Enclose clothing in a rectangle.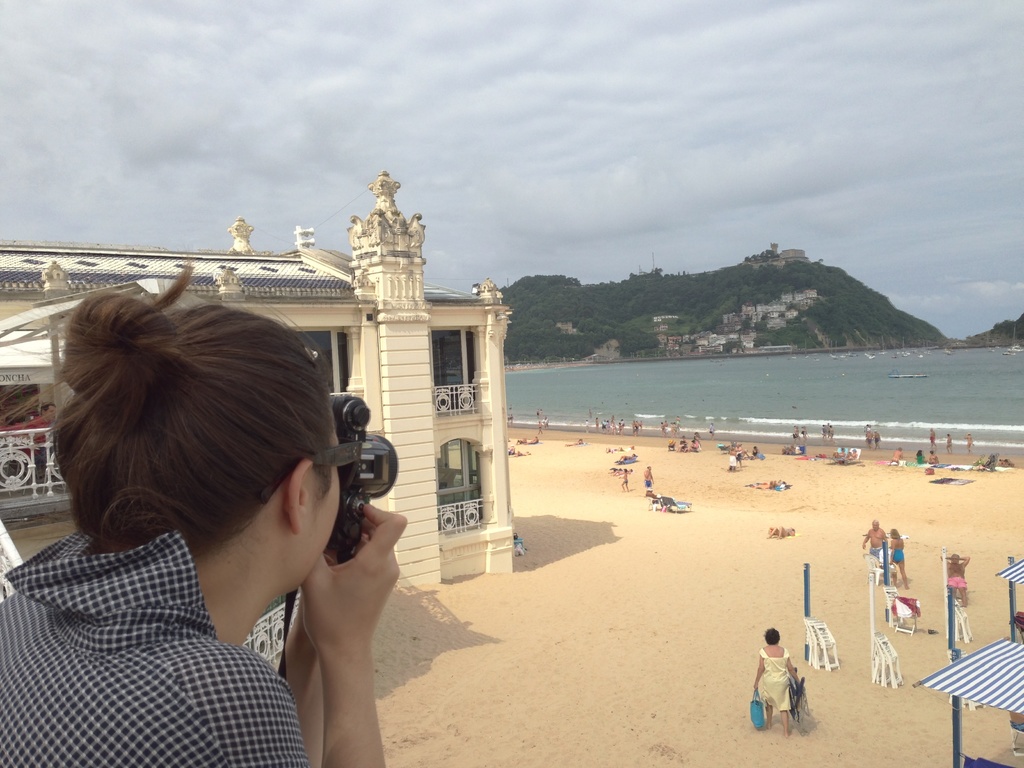
box(893, 549, 904, 564).
